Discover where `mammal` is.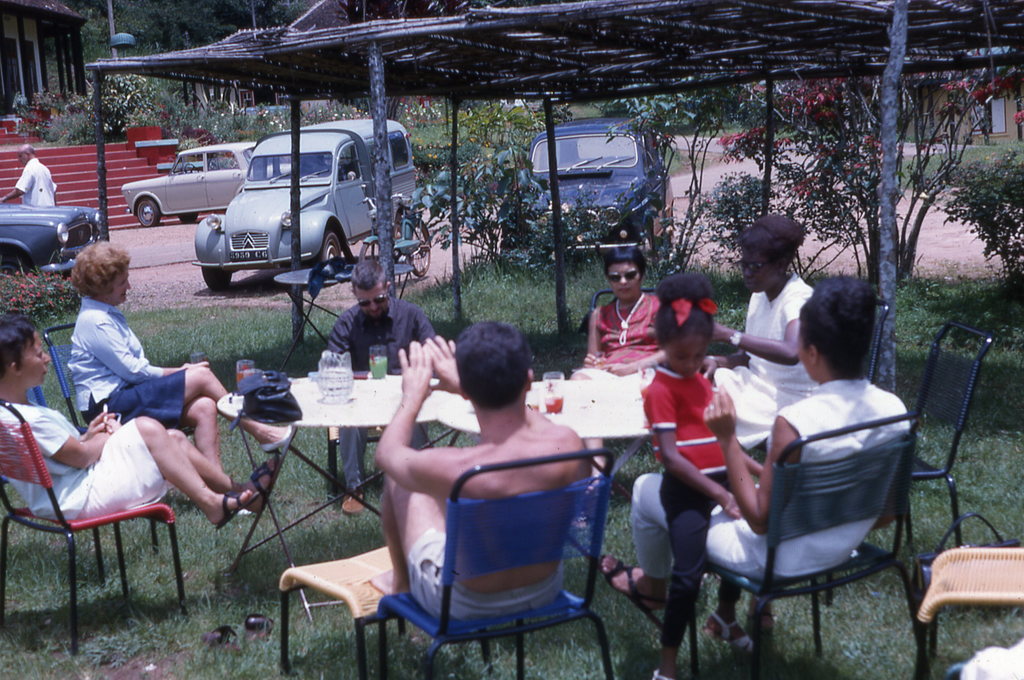
Discovered at [left=0, top=140, right=60, bottom=216].
